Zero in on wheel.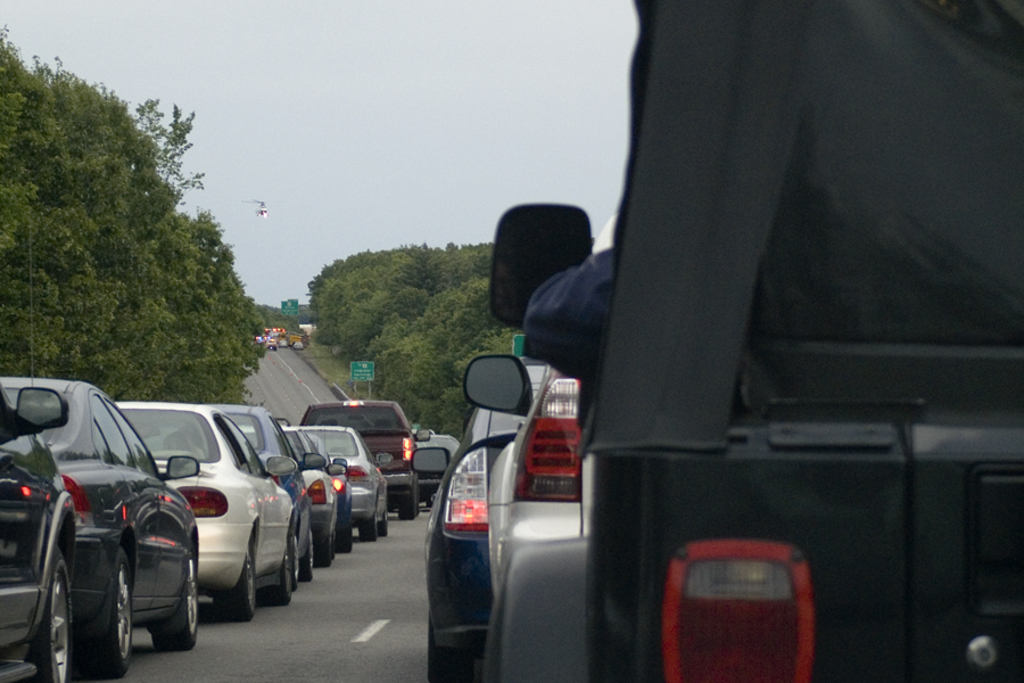
Zeroed in: (377,510,387,537).
